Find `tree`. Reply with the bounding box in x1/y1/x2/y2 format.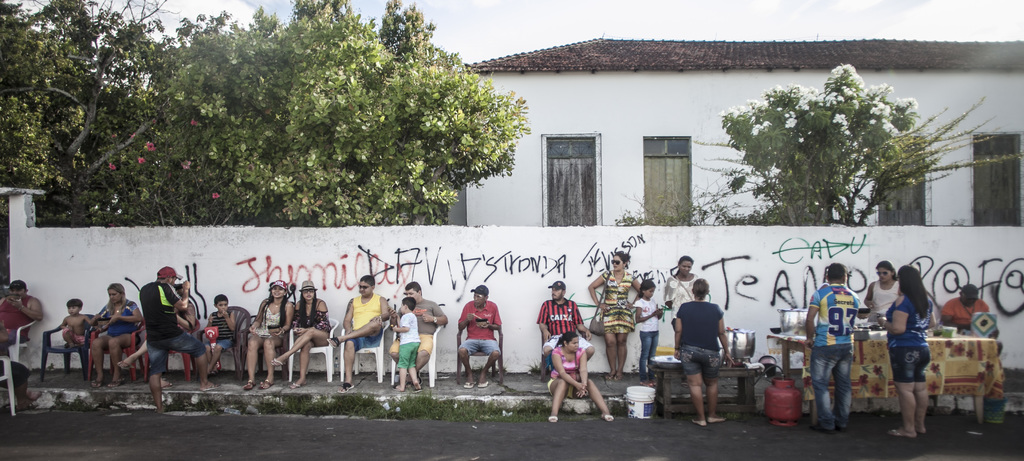
358/12/445/179.
